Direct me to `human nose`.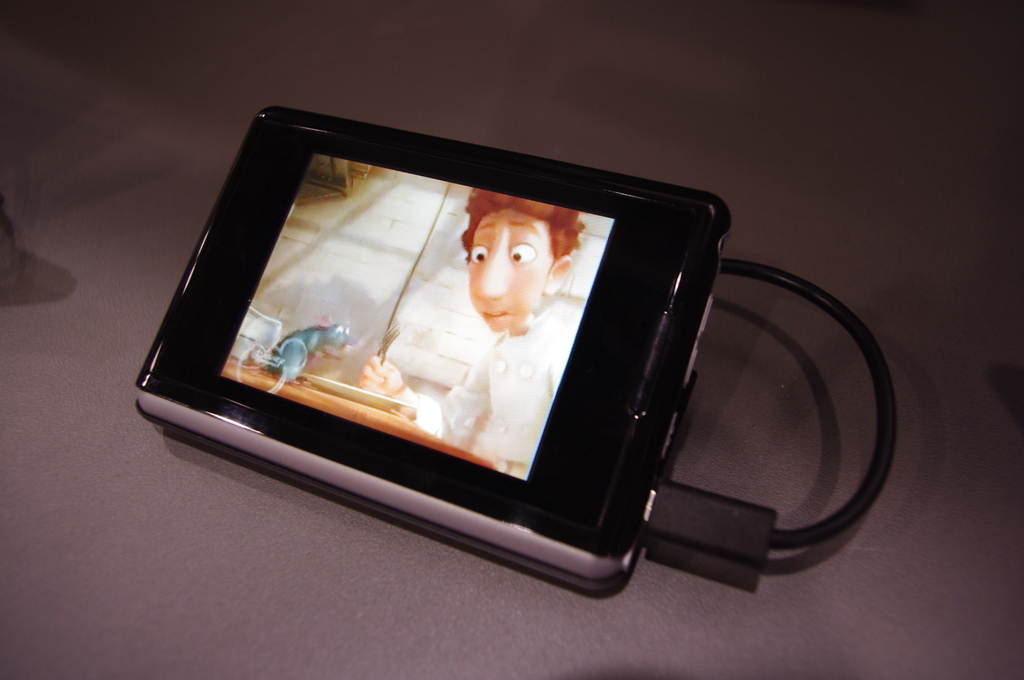
Direction: pyautogui.locateOnScreen(468, 245, 504, 296).
